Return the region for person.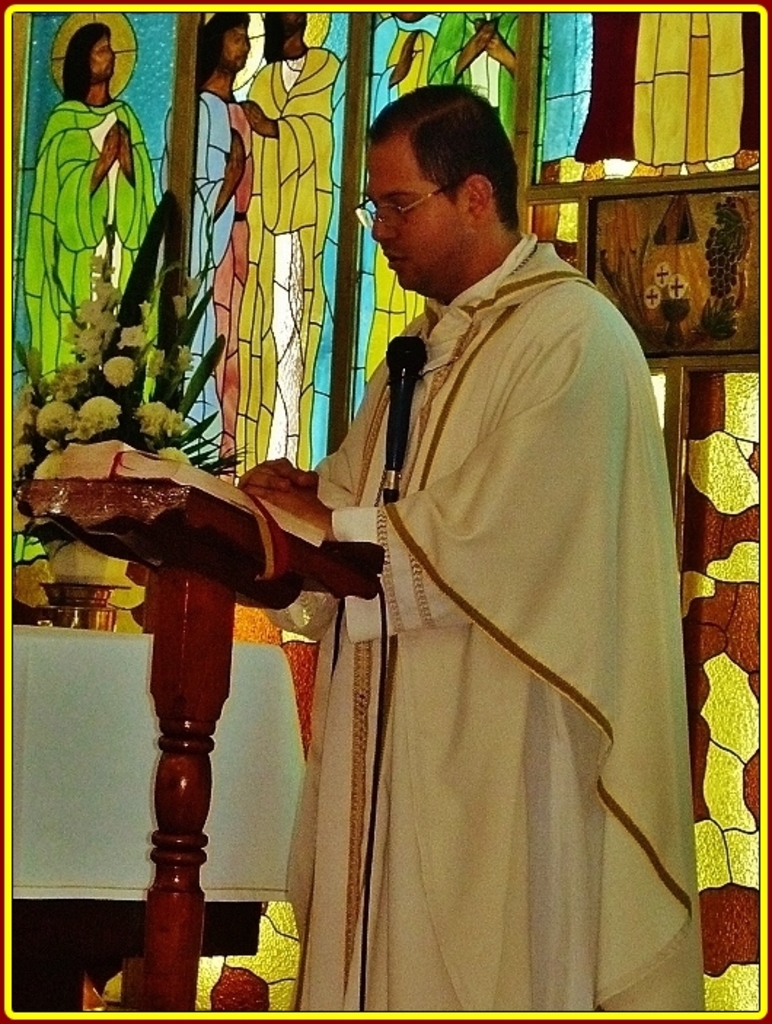
{"left": 242, "top": 10, "right": 339, "bottom": 479}.
